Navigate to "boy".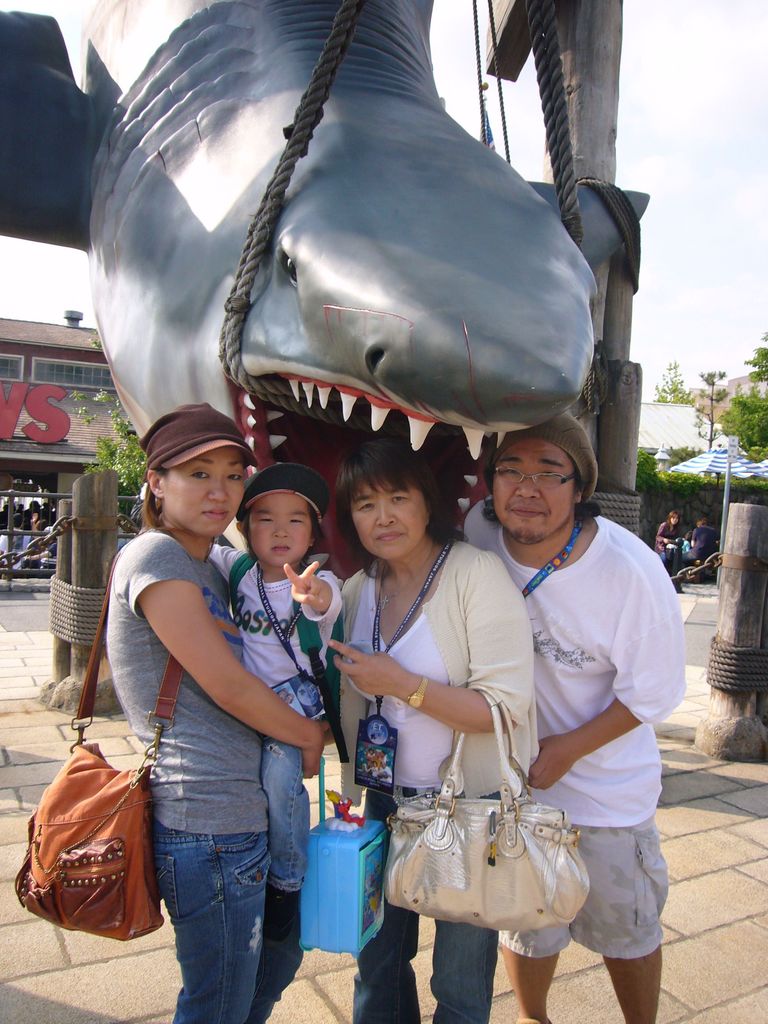
Navigation target: 201 453 358 945.
